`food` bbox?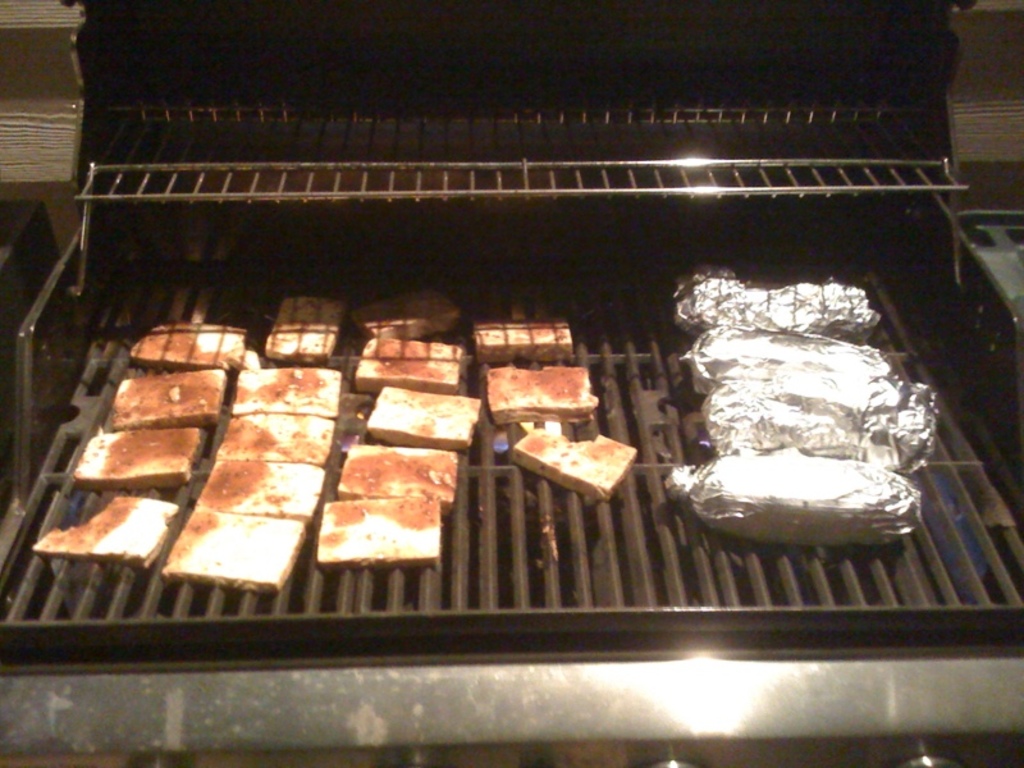
<box>475,301,576,362</box>
